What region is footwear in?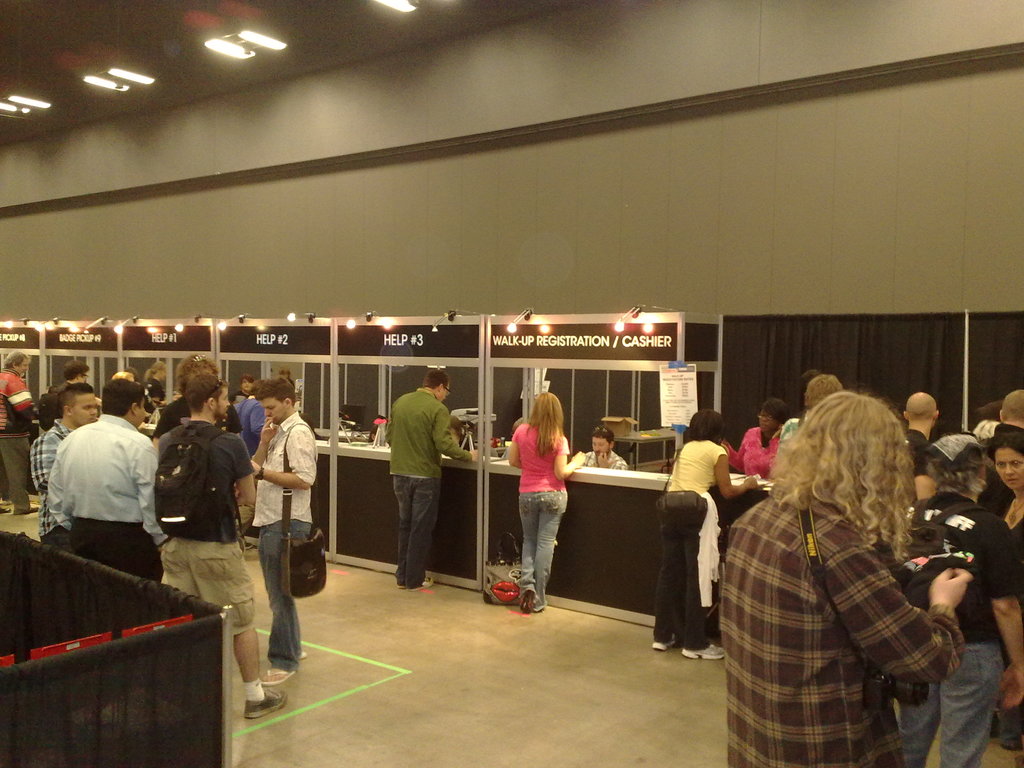
BBox(652, 639, 675, 650).
